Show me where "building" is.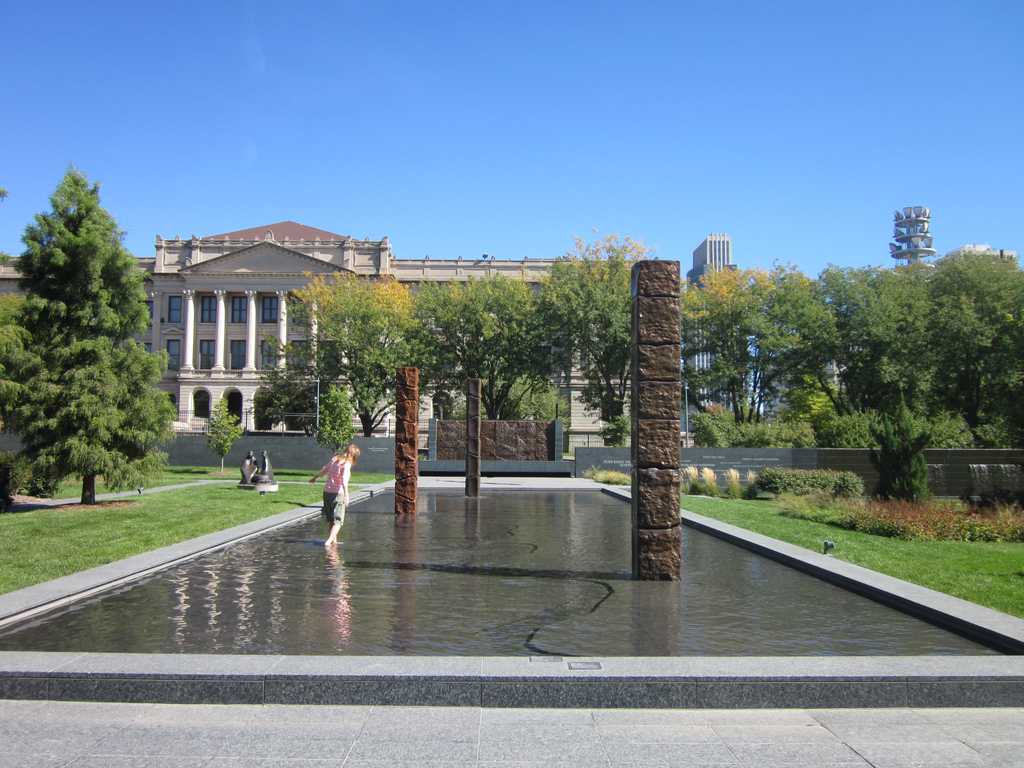
"building" is at <bbox>682, 239, 733, 438</bbox>.
